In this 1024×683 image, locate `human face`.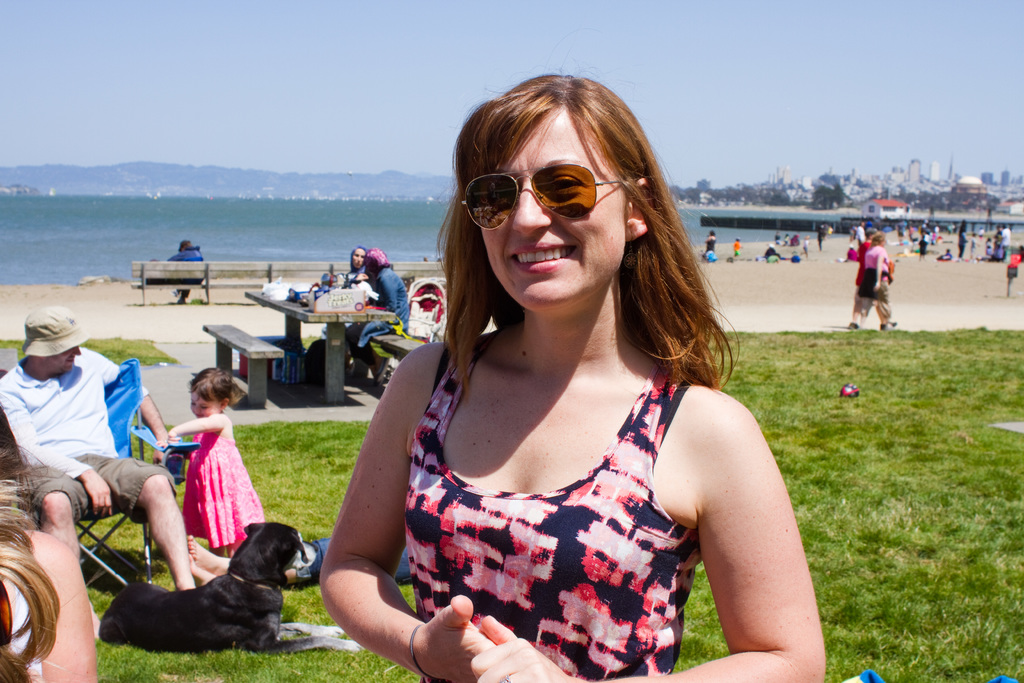
Bounding box: [x1=354, y1=251, x2=367, y2=276].
